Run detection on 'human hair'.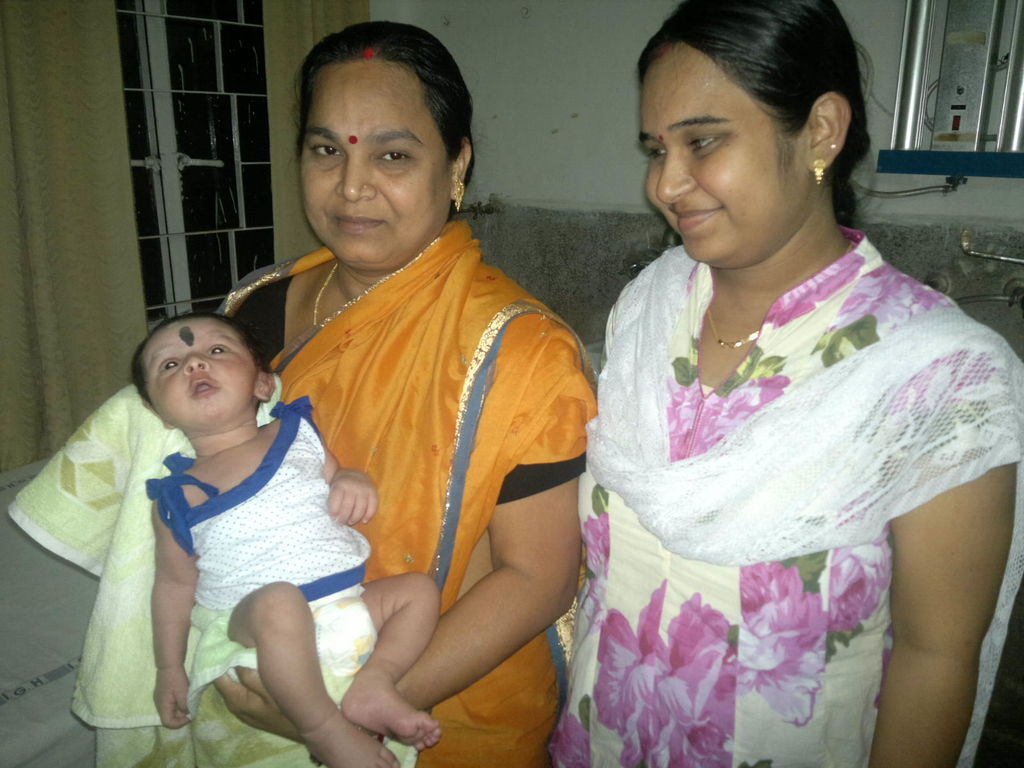
Result: [x1=641, y1=1, x2=869, y2=223].
